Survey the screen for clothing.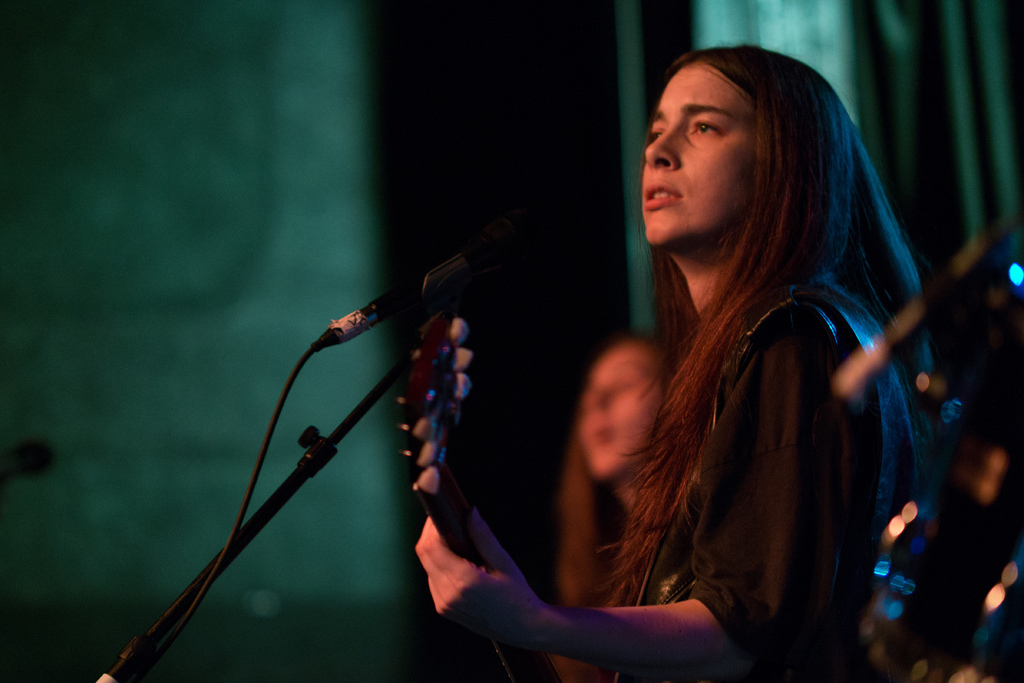
Survey found: l=580, t=176, r=940, b=646.
